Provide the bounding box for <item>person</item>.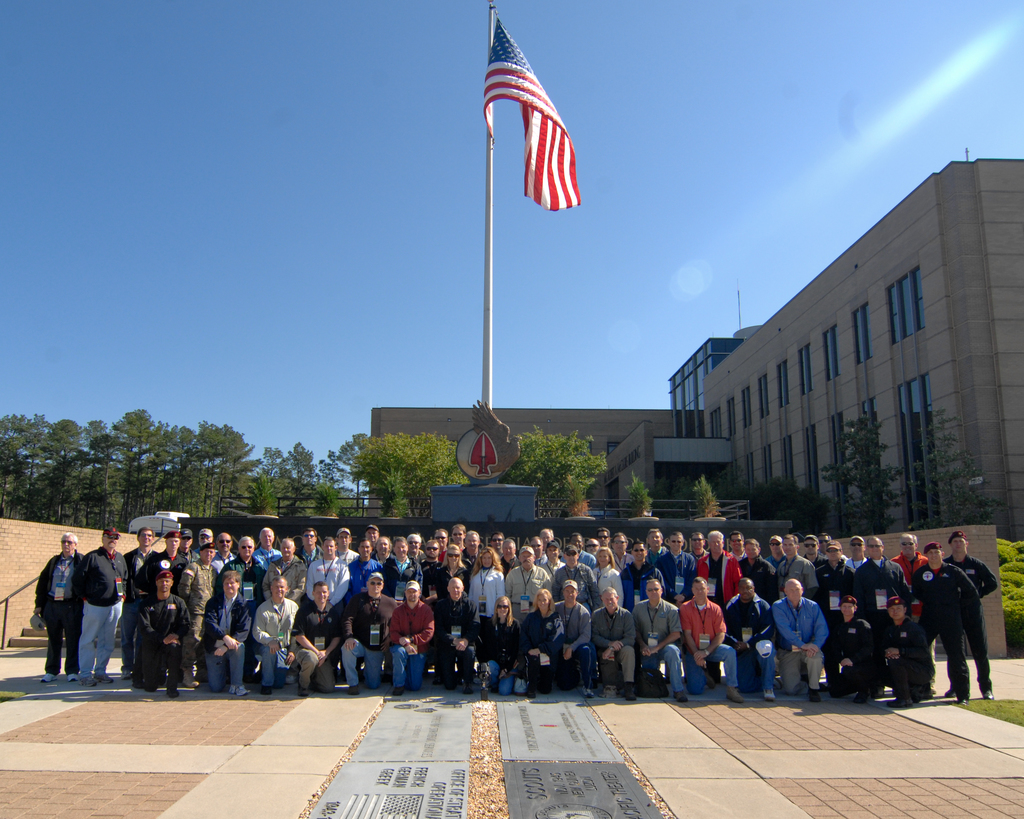
879/594/929/705.
